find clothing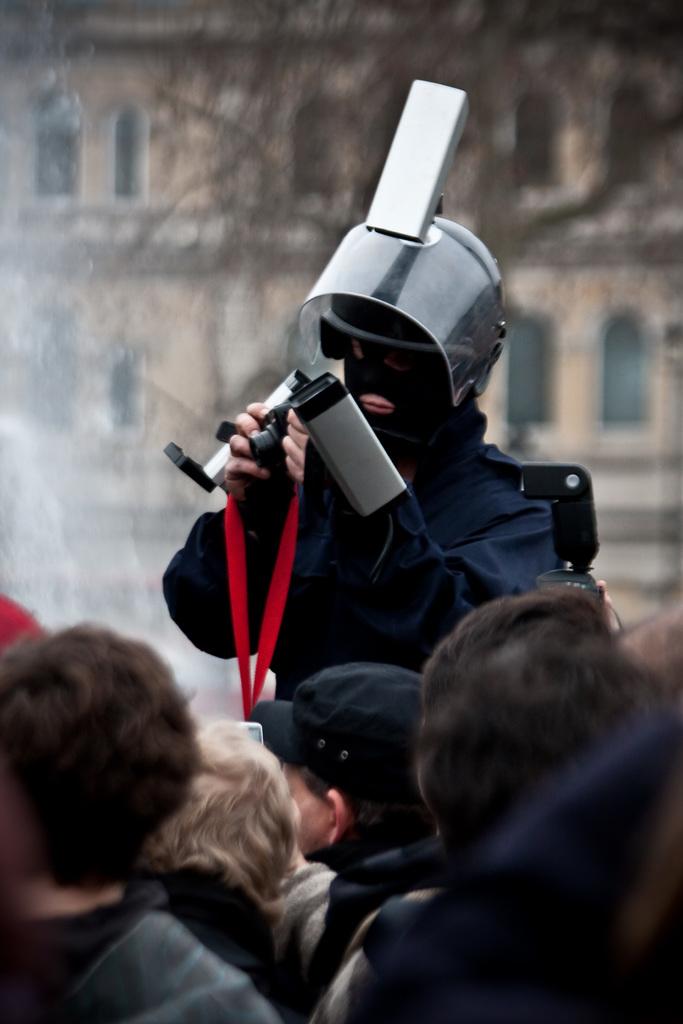
rect(322, 703, 682, 1023)
